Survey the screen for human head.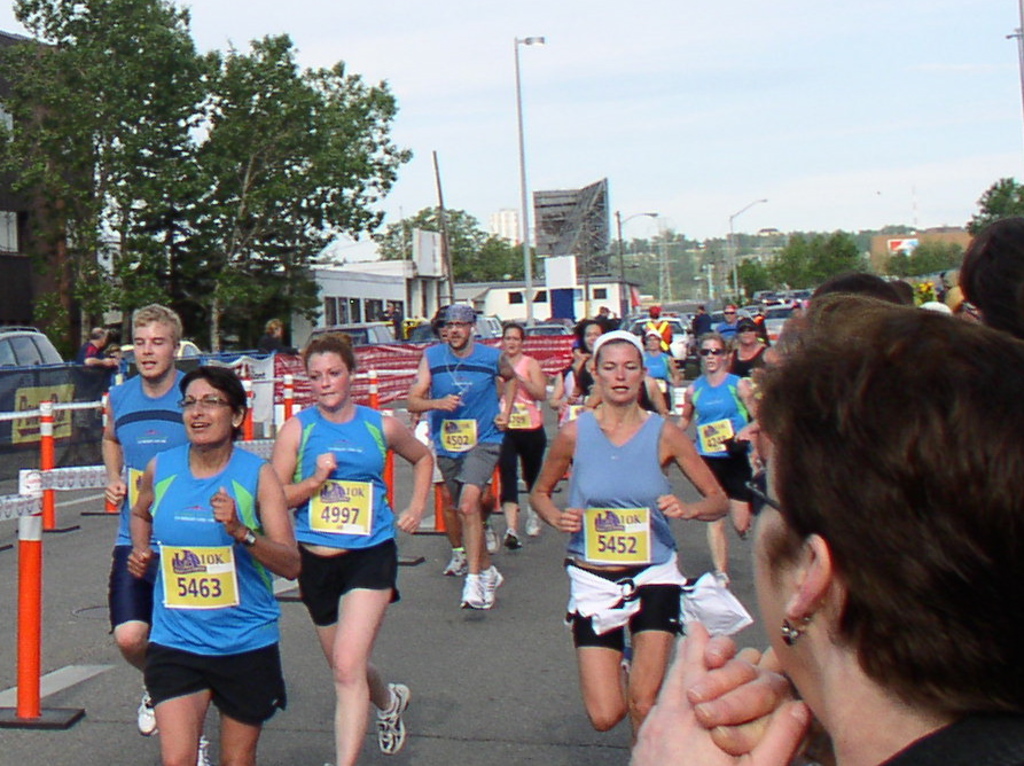
Survey found: left=592, top=329, right=651, bottom=406.
